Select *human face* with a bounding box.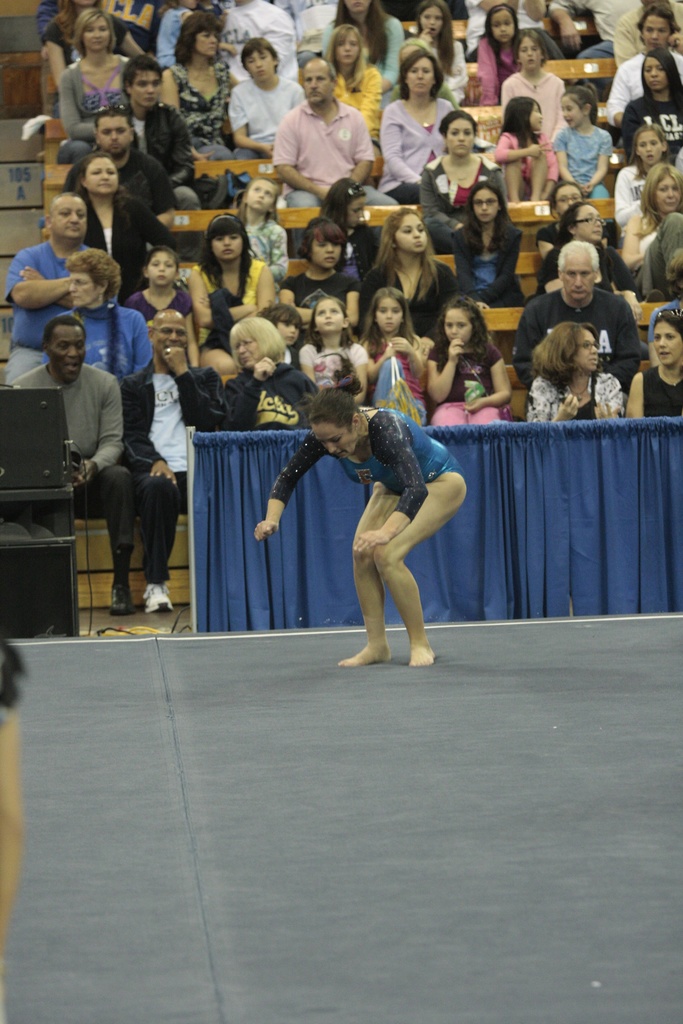
bbox=(445, 115, 475, 157).
